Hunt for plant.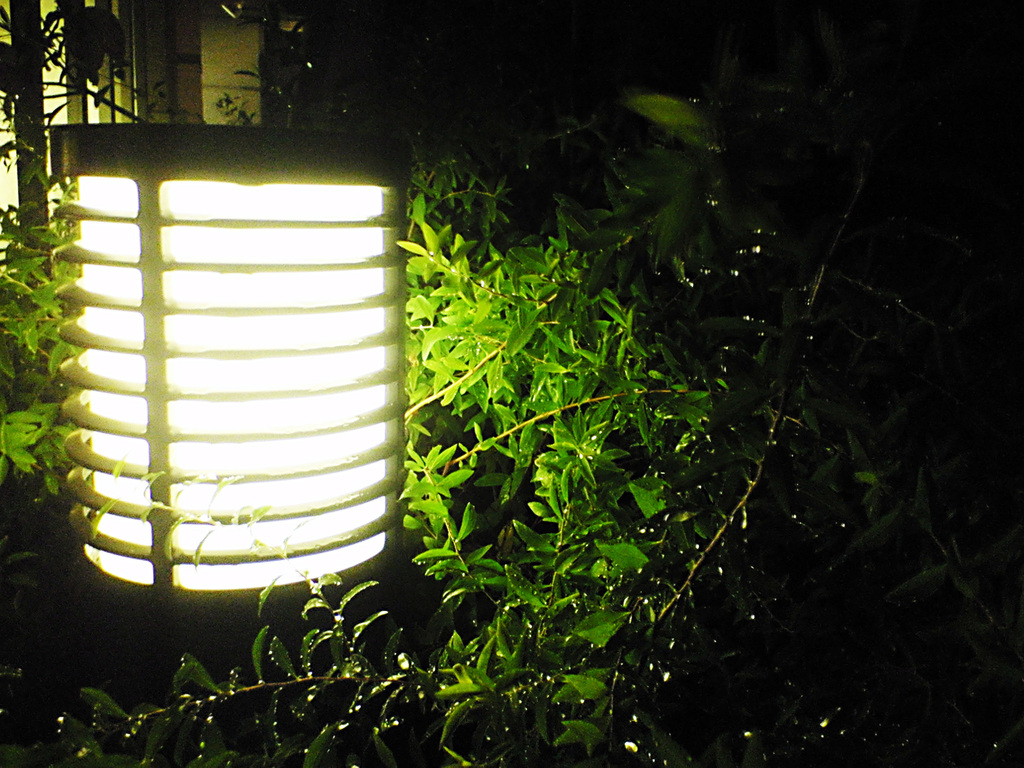
Hunted down at detection(0, 0, 169, 159).
